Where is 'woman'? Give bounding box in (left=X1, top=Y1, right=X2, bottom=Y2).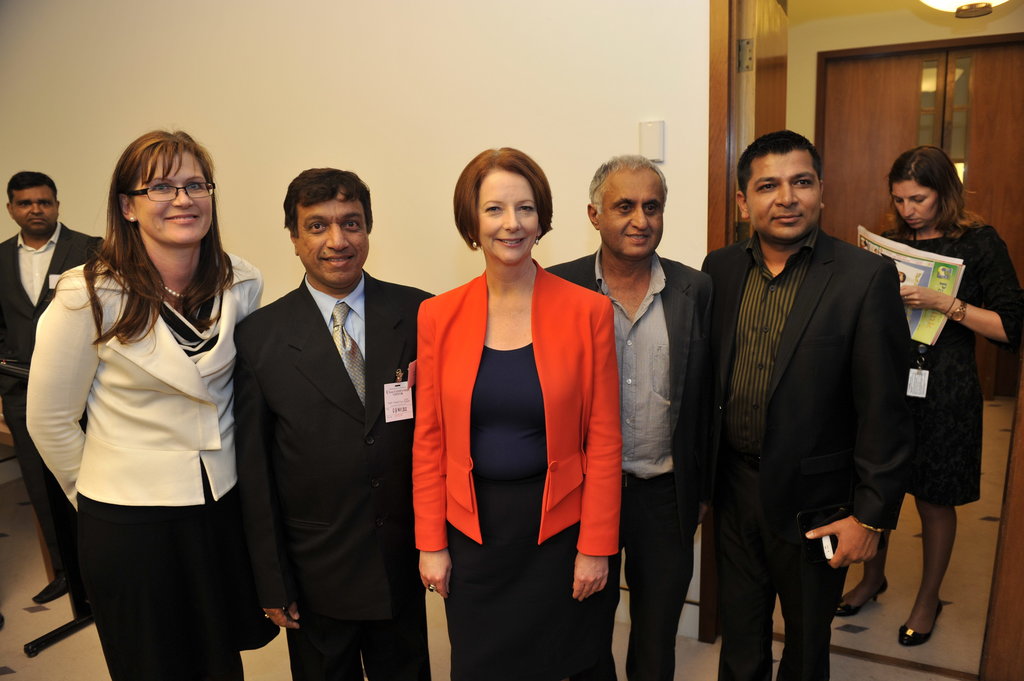
(left=831, top=133, right=1023, bottom=653).
